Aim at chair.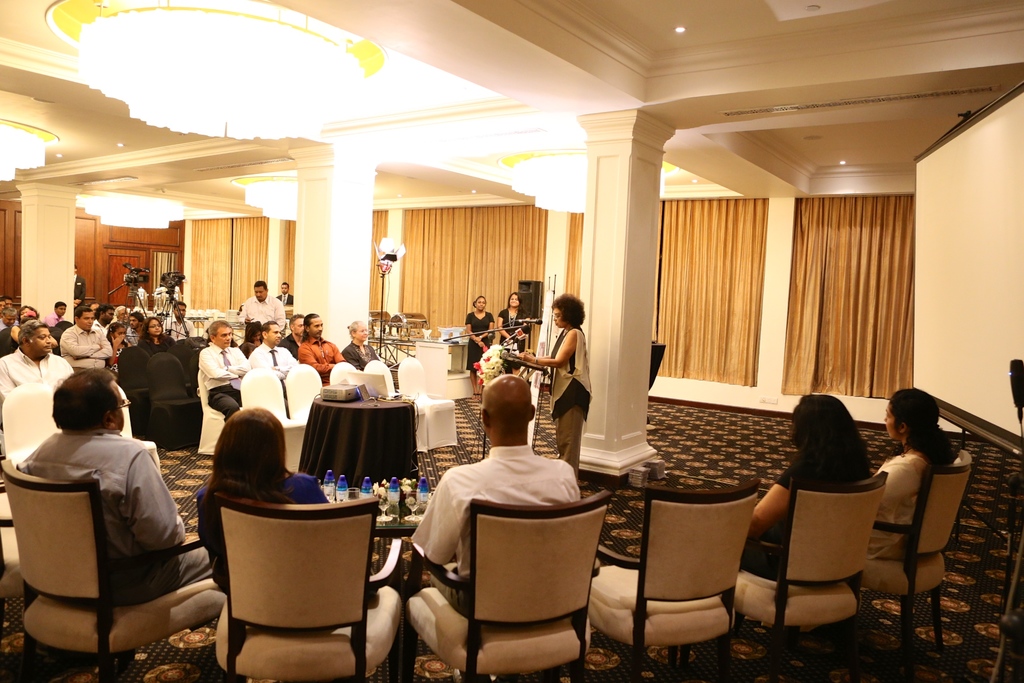
Aimed at 403 492 609 682.
